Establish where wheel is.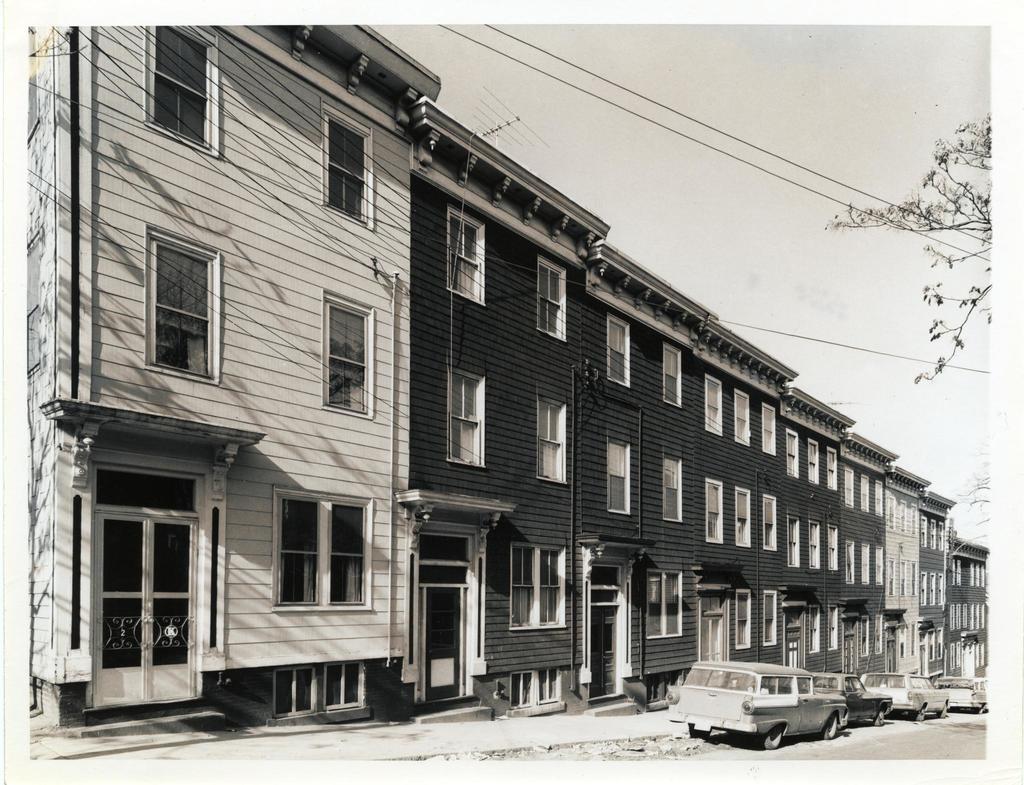
Established at {"x1": 916, "y1": 706, "x2": 924, "y2": 722}.
